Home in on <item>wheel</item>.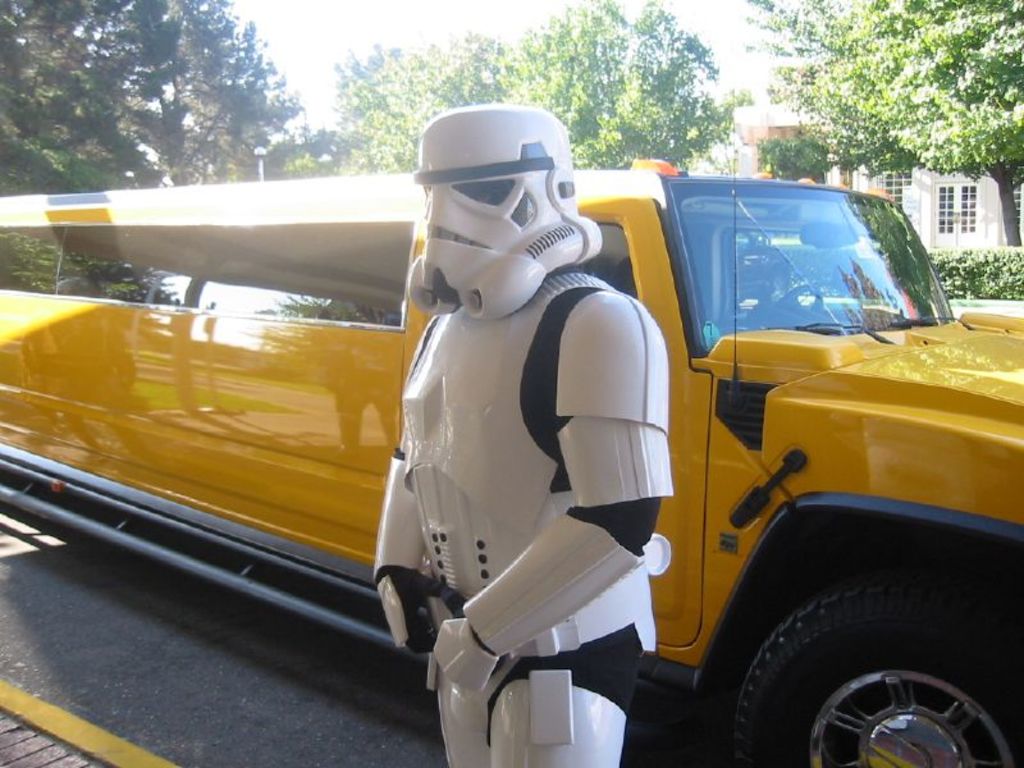
Homed in at x1=731, y1=591, x2=1023, y2=767.
